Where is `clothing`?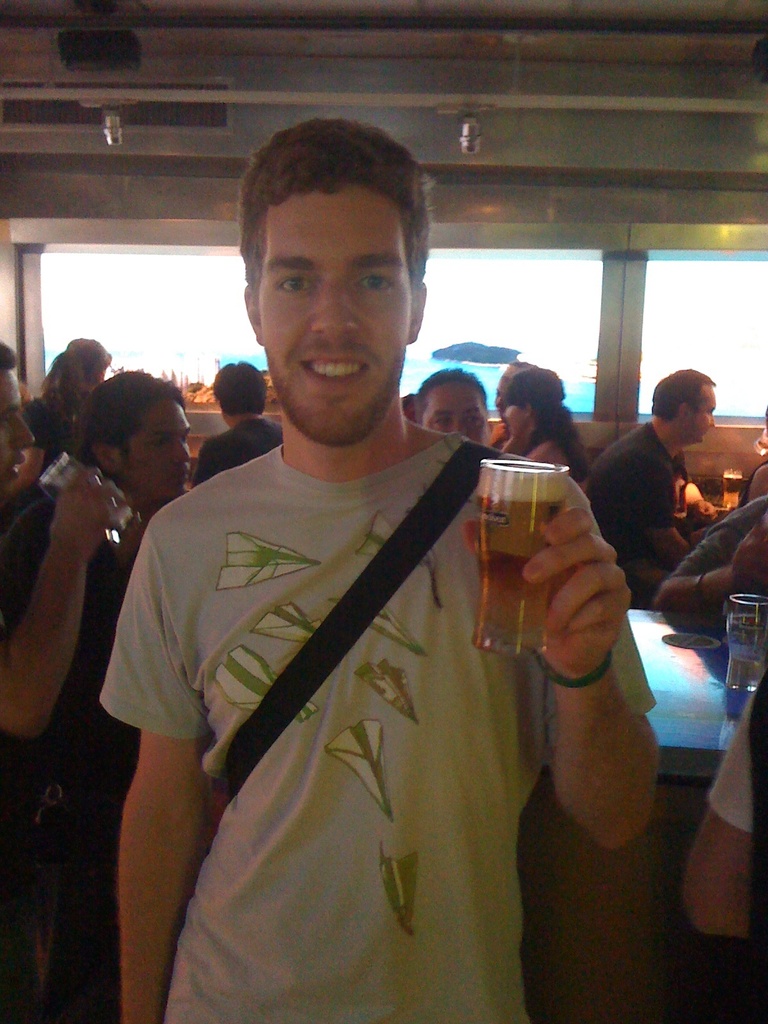
[714, 674, 767, 1022].
